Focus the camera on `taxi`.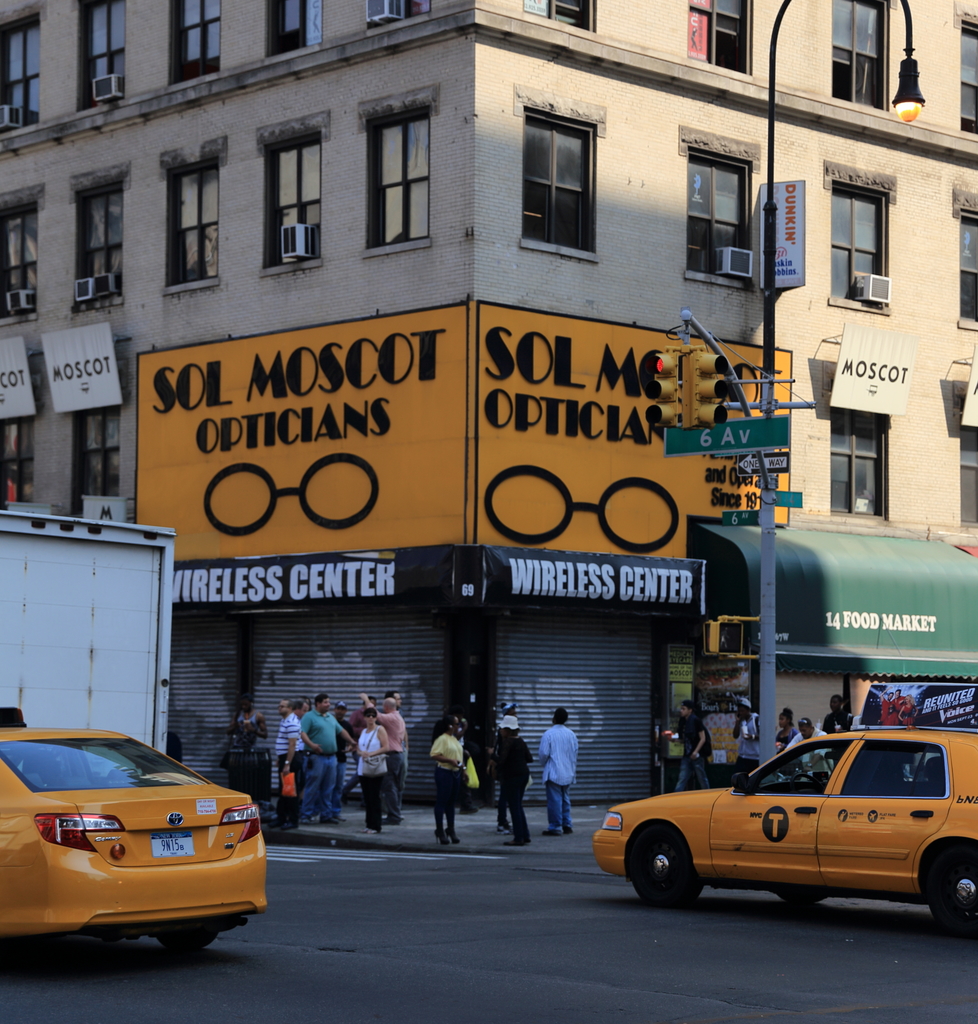
Focus region: <bbox>0, 701, 277, 956</bbox>.
